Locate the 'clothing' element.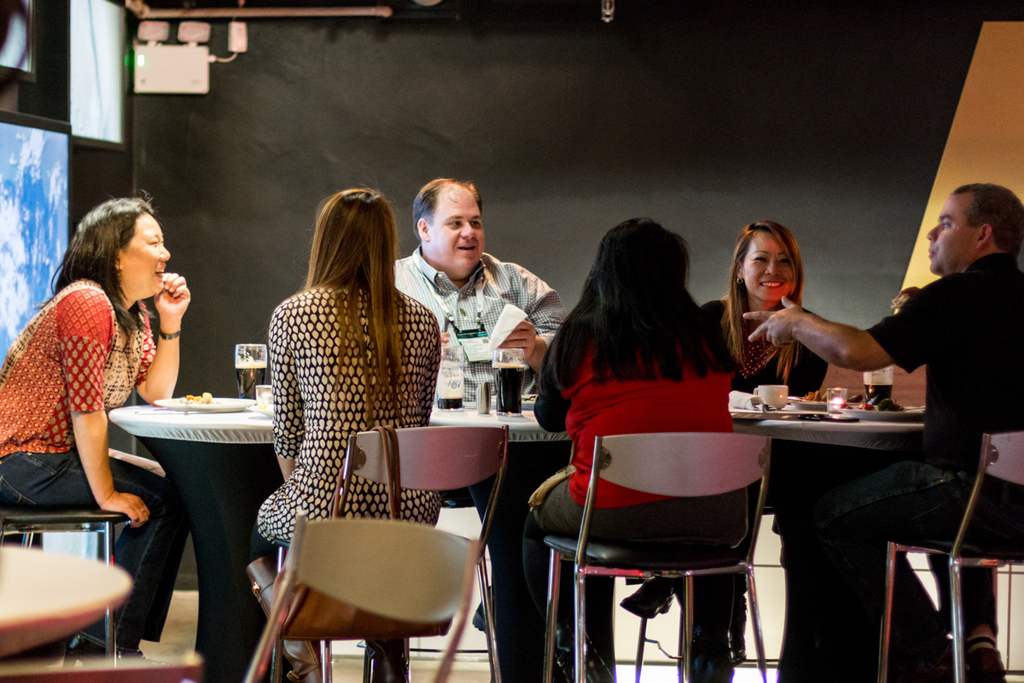
Element bbox: rect(794, 250, 1023, 682).
